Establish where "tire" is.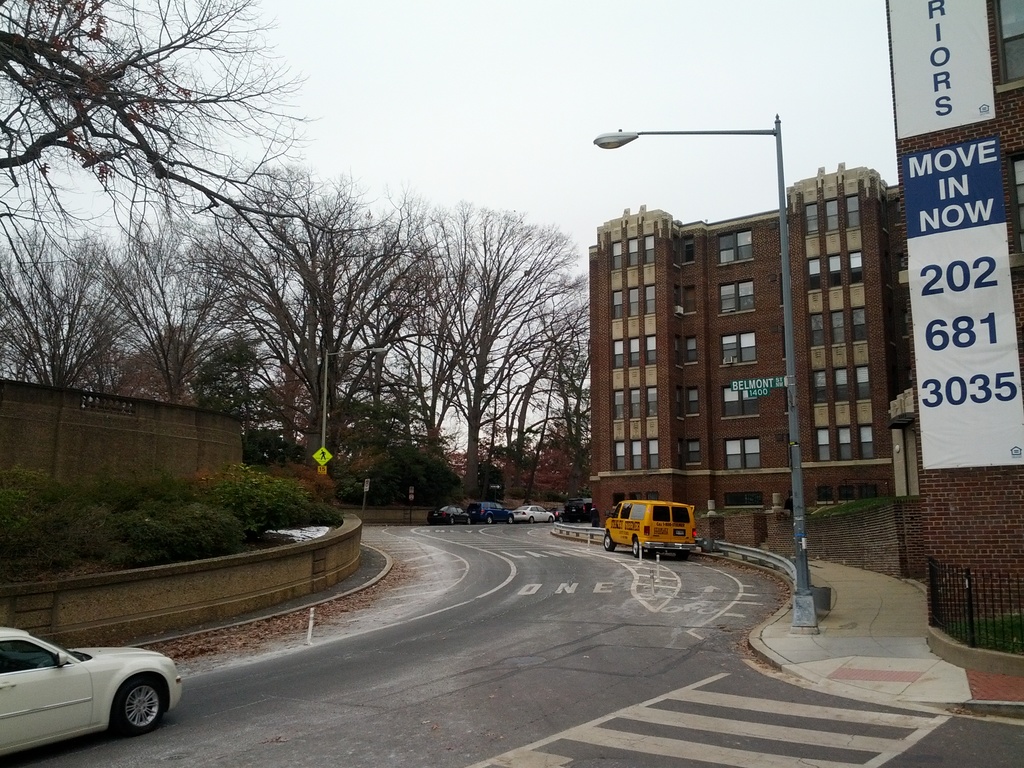
Established at x1=599 y1=531 x2=619 y2=550.
